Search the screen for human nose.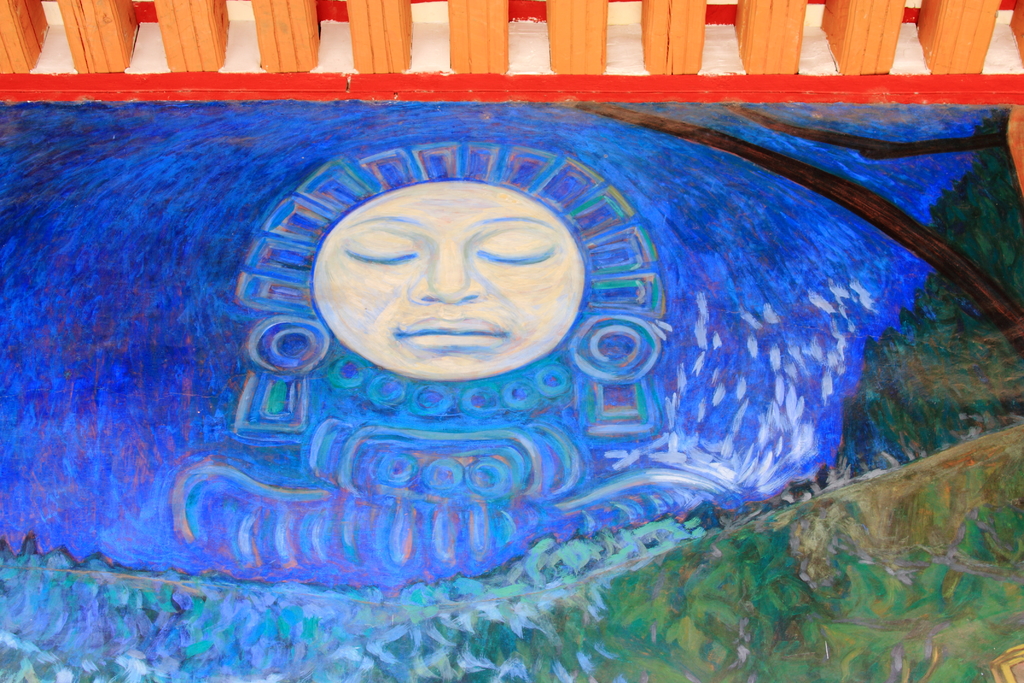
Found at region(408, 231, 488, 305).
